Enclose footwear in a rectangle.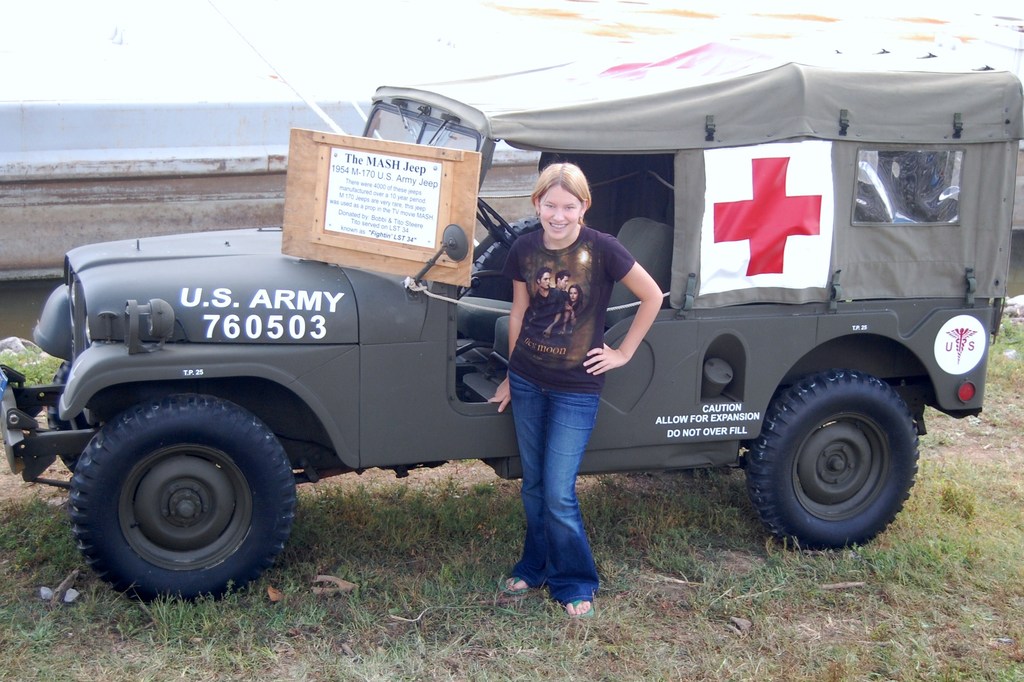
500:575:534:598.
